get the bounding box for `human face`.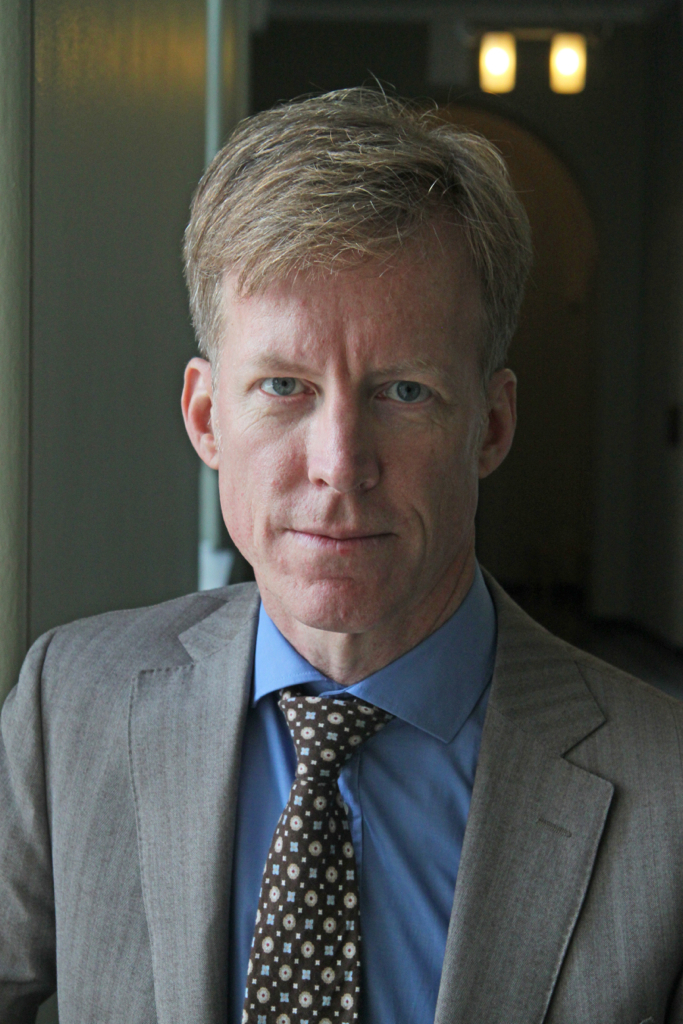
locate(216, 213, 486, 628).
